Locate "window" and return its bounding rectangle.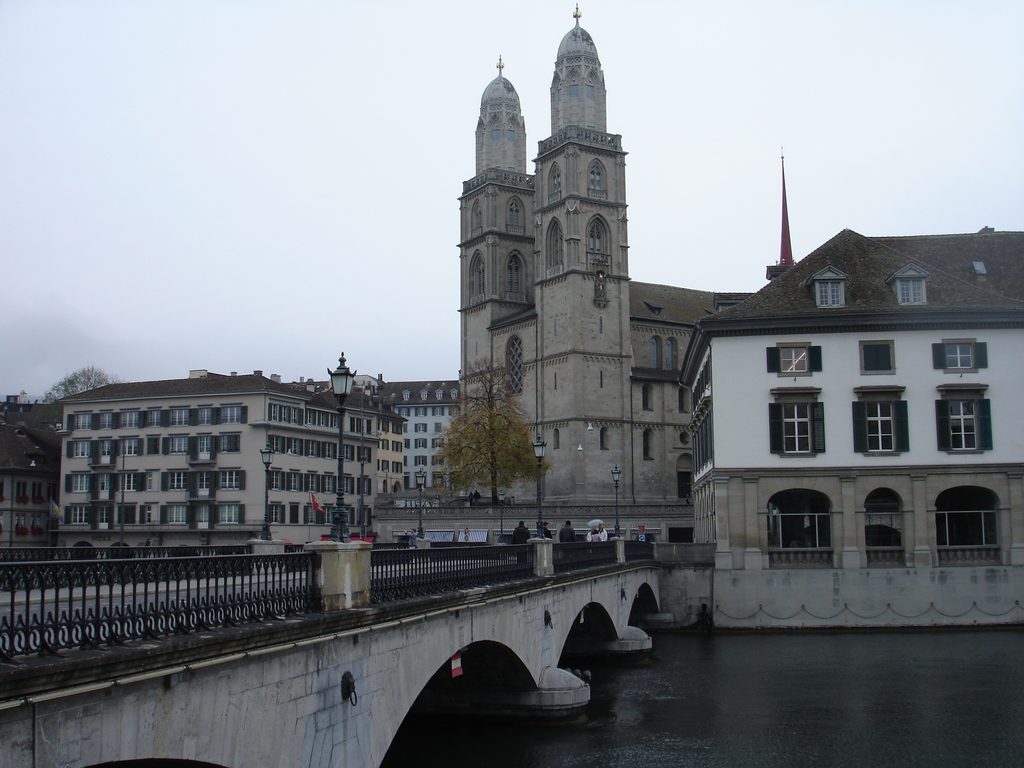
left=544, top=161, right=559, bottom=204.
